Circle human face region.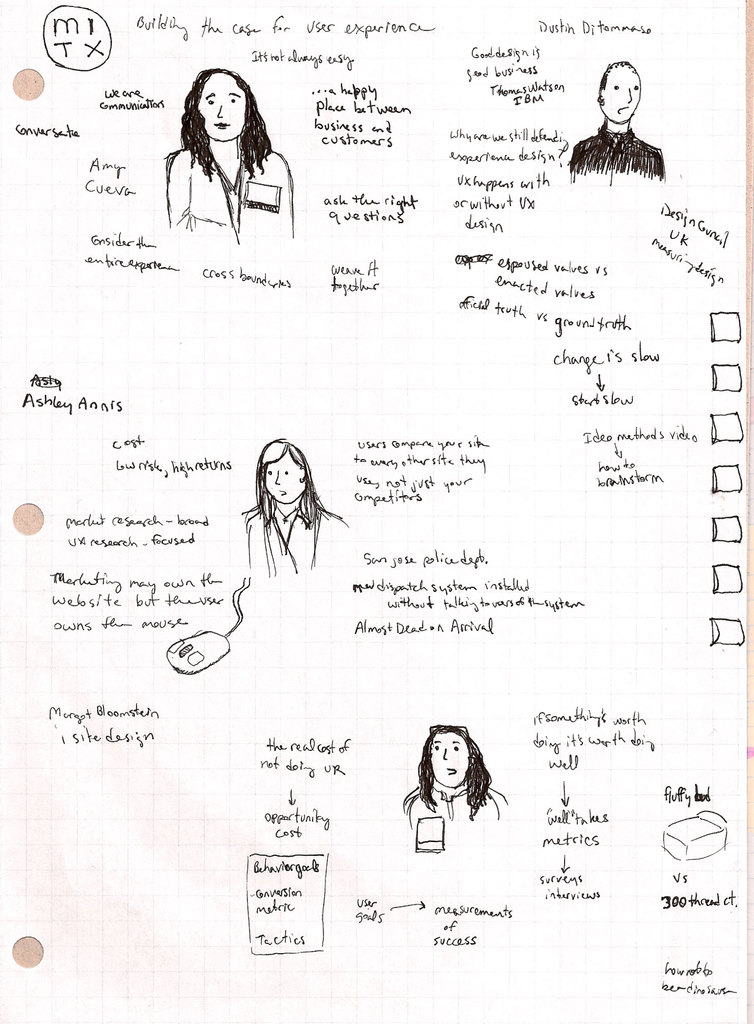
Region: region(431, 729, 470, 787).
